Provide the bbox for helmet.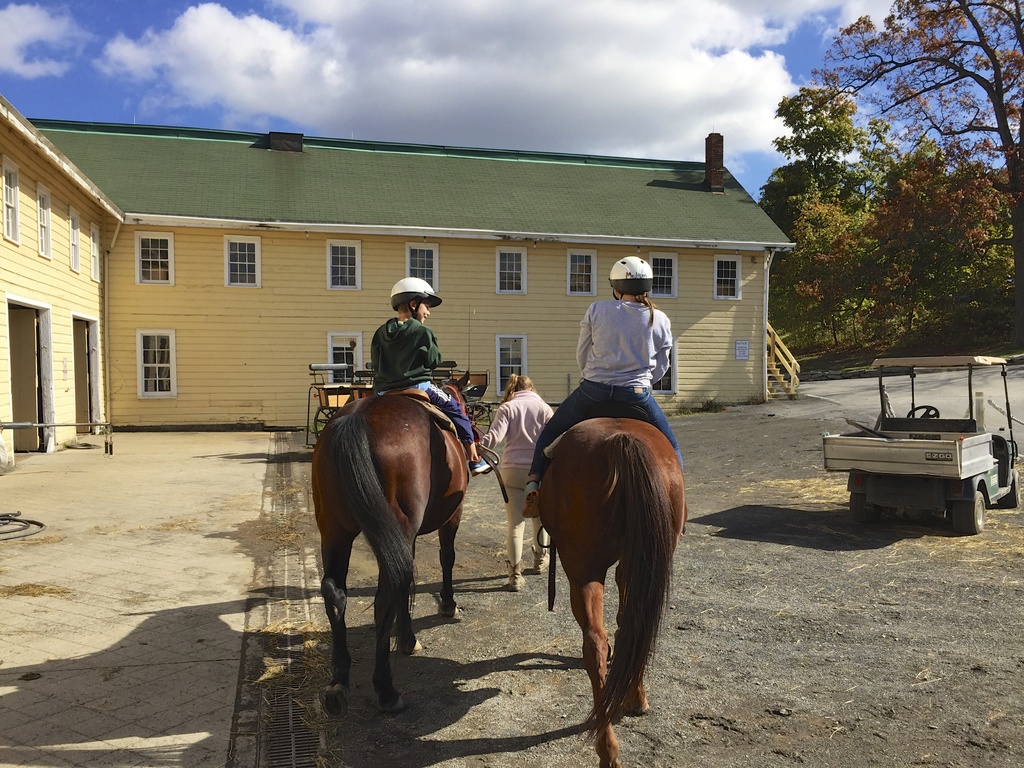
<region>608, 252, 655, 300</region>.
